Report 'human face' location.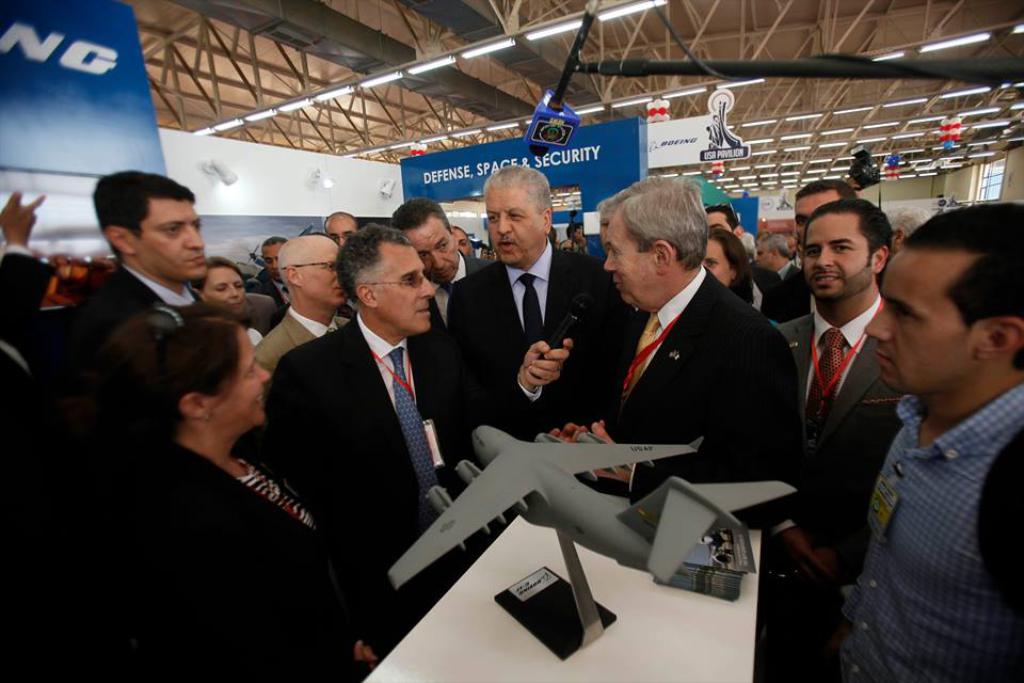
Report: bbox=[606, 212, 657, 316].
